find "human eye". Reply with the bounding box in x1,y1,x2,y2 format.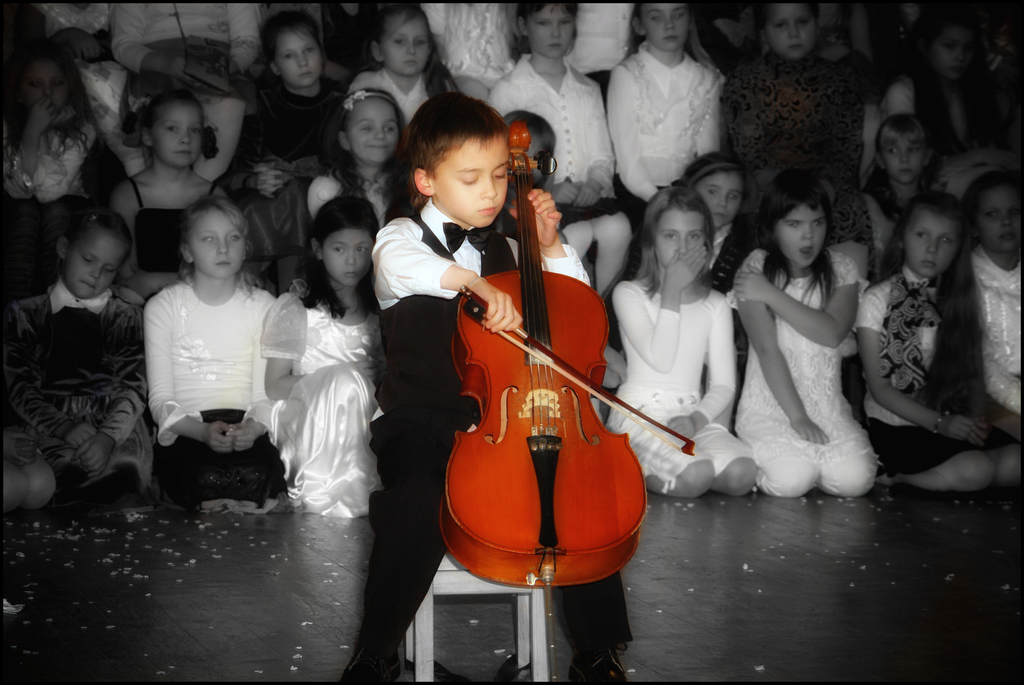
25,79,40,87.
